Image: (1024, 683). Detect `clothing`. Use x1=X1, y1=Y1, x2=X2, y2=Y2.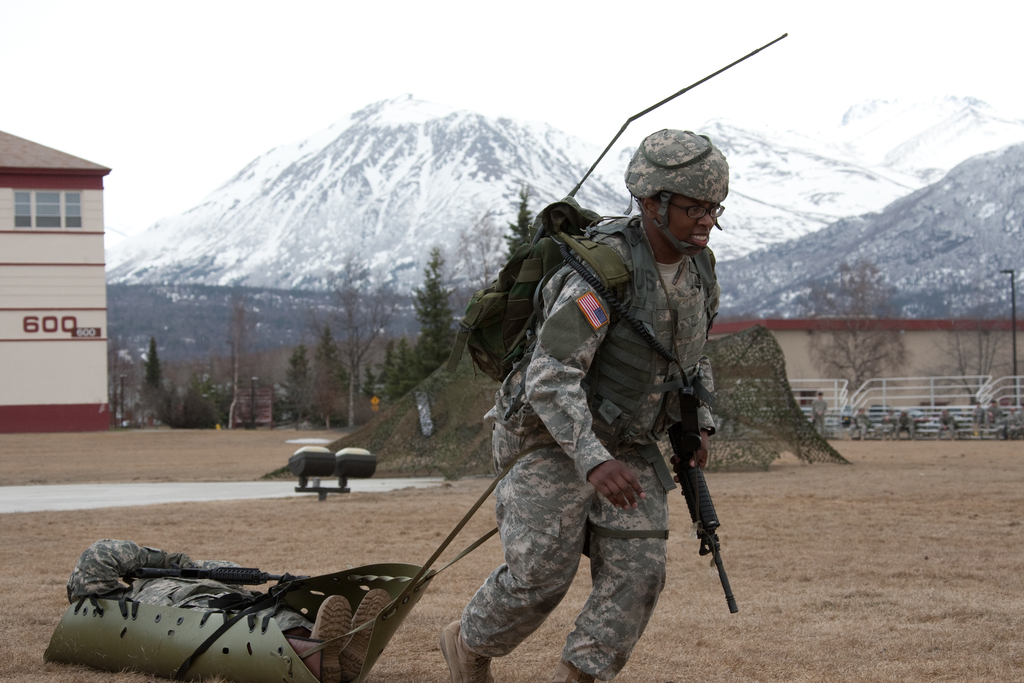
x1=454, y1=194, x2=730, y2=680.
